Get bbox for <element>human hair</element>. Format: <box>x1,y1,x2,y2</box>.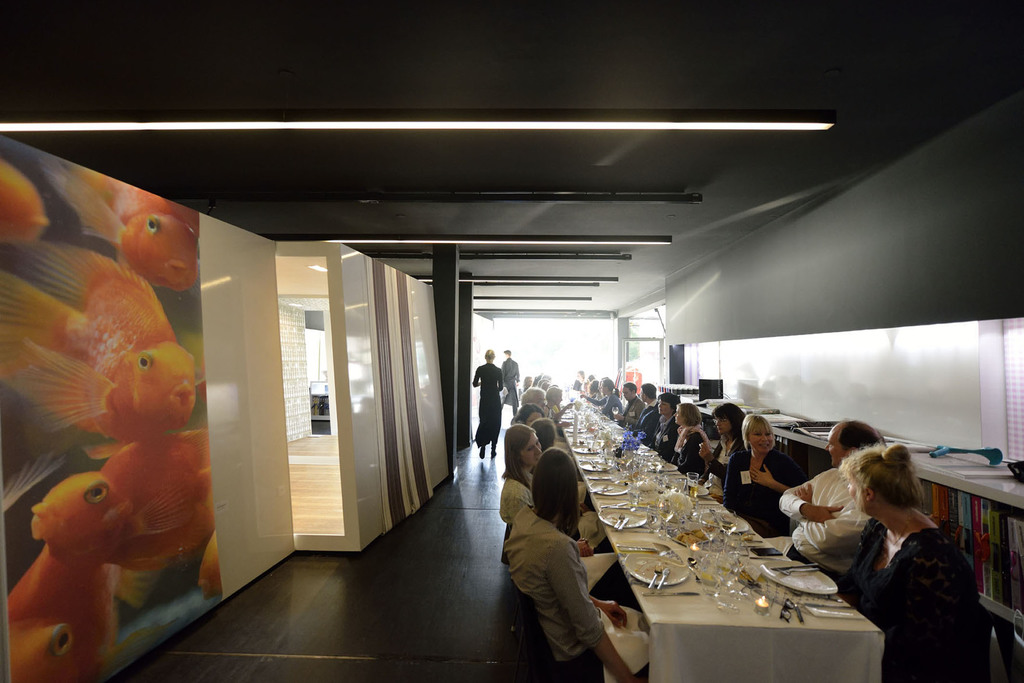
<box>515,405,545,422</box>.
